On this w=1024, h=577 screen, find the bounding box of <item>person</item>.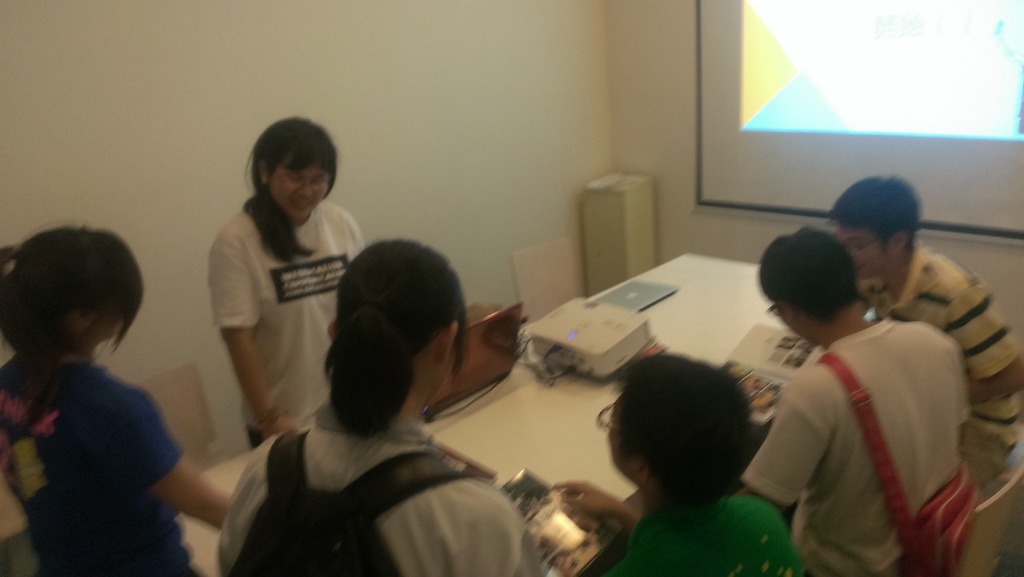
Bounding box: (x1=839, y1=182, x2=1023, y2=469).
